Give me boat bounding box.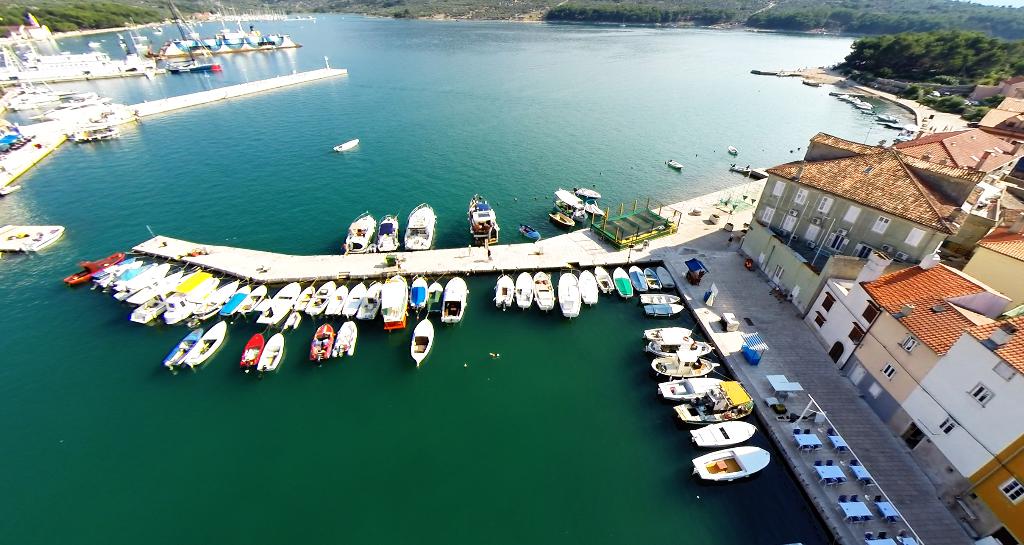
Rect(659, 258, 675, 286).
